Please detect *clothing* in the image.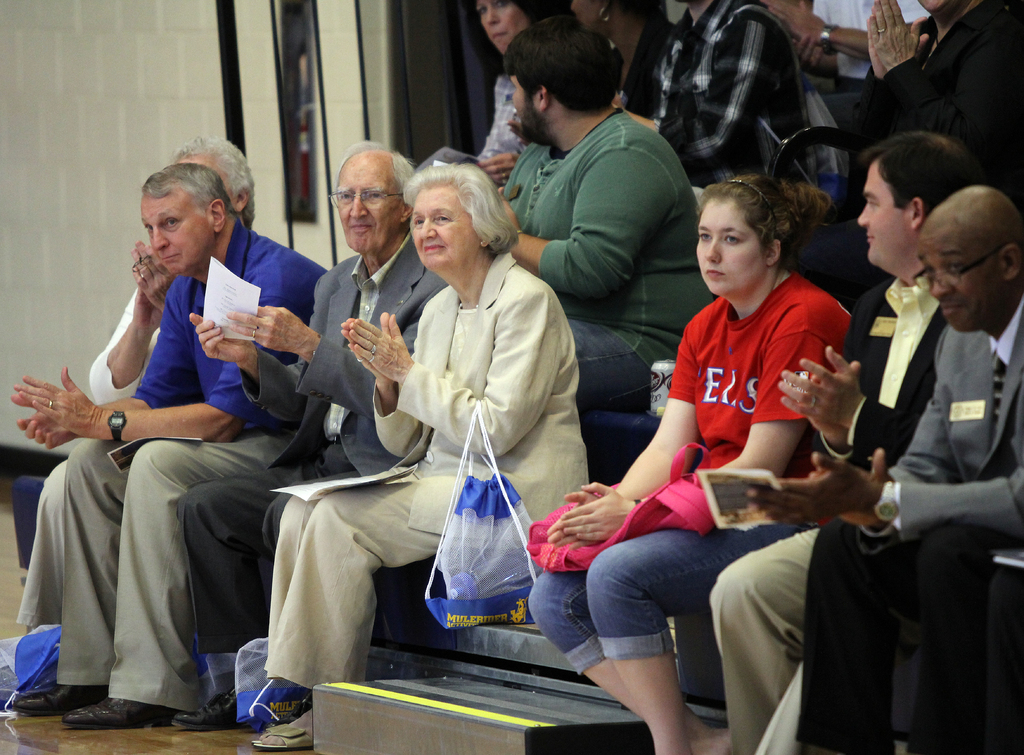
849,1,1021,220.
